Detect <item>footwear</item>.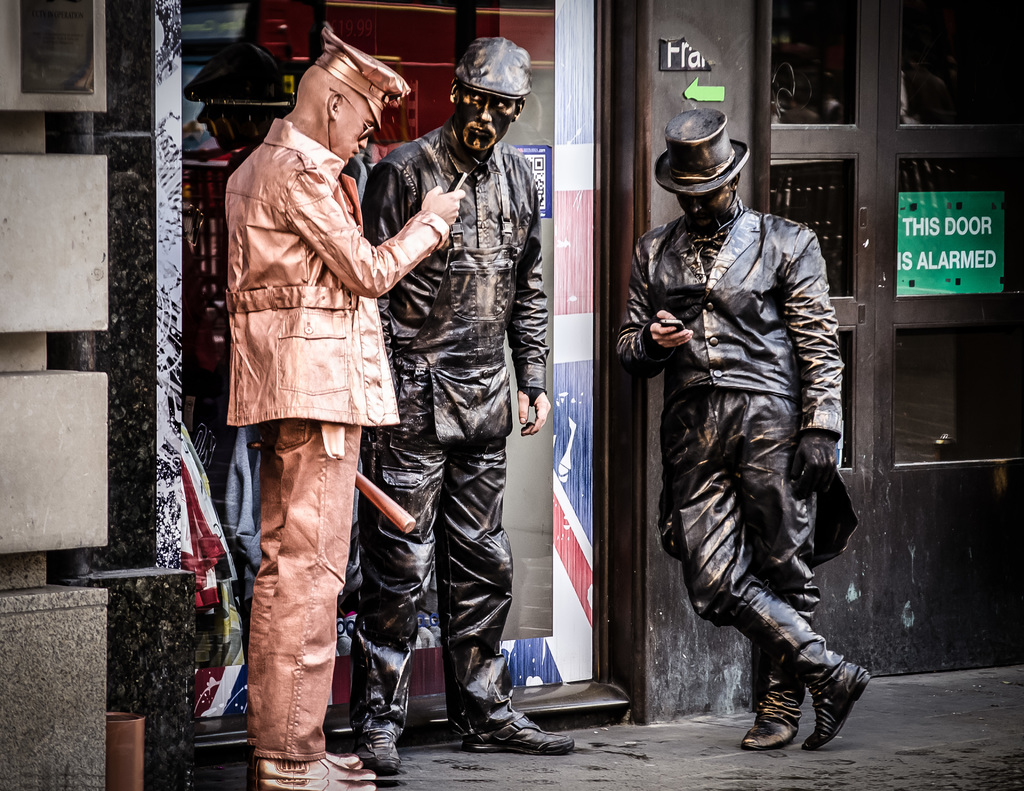
Detected at [321,756,366,771].
